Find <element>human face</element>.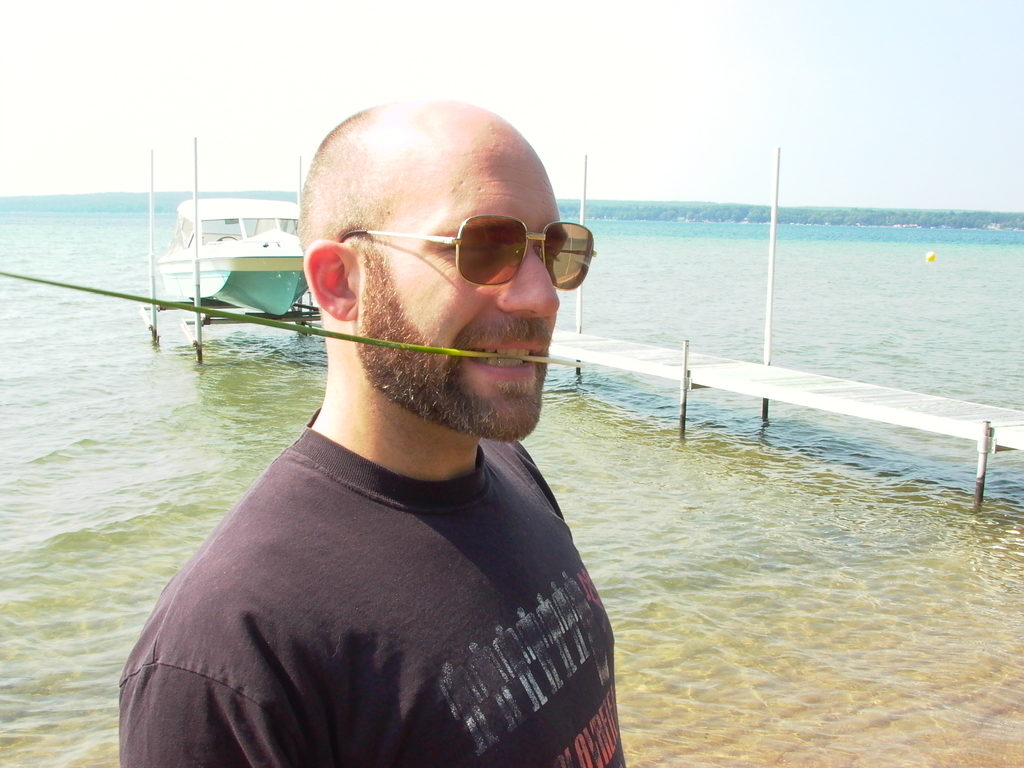
x1=354, y1=122, x2=597, y2=440.
